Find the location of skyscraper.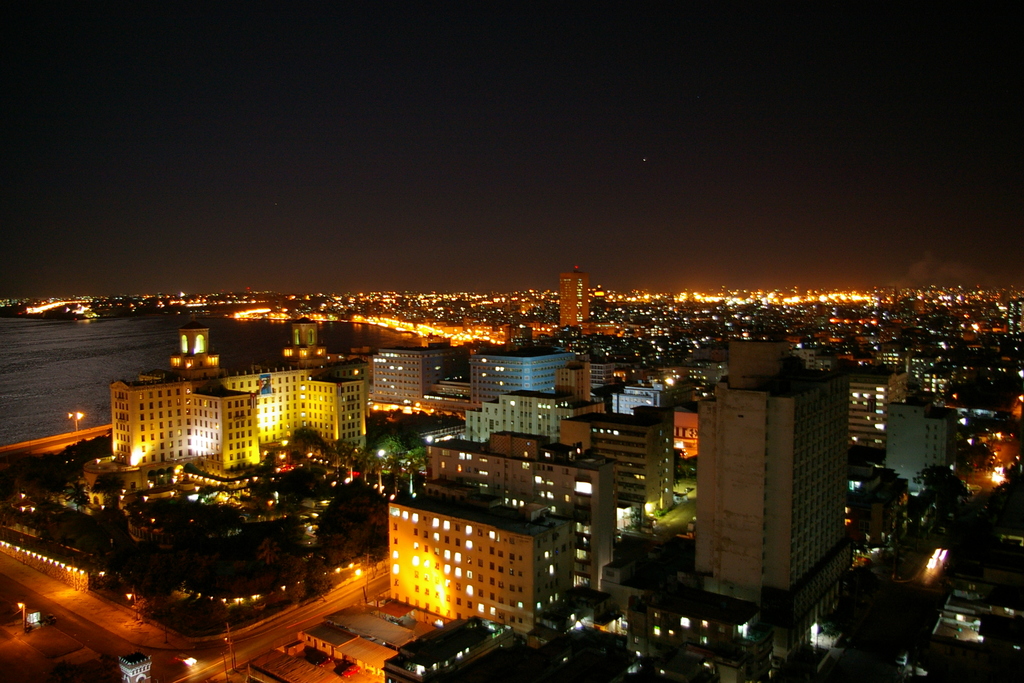
Location: [283, 312, 335, 371].
